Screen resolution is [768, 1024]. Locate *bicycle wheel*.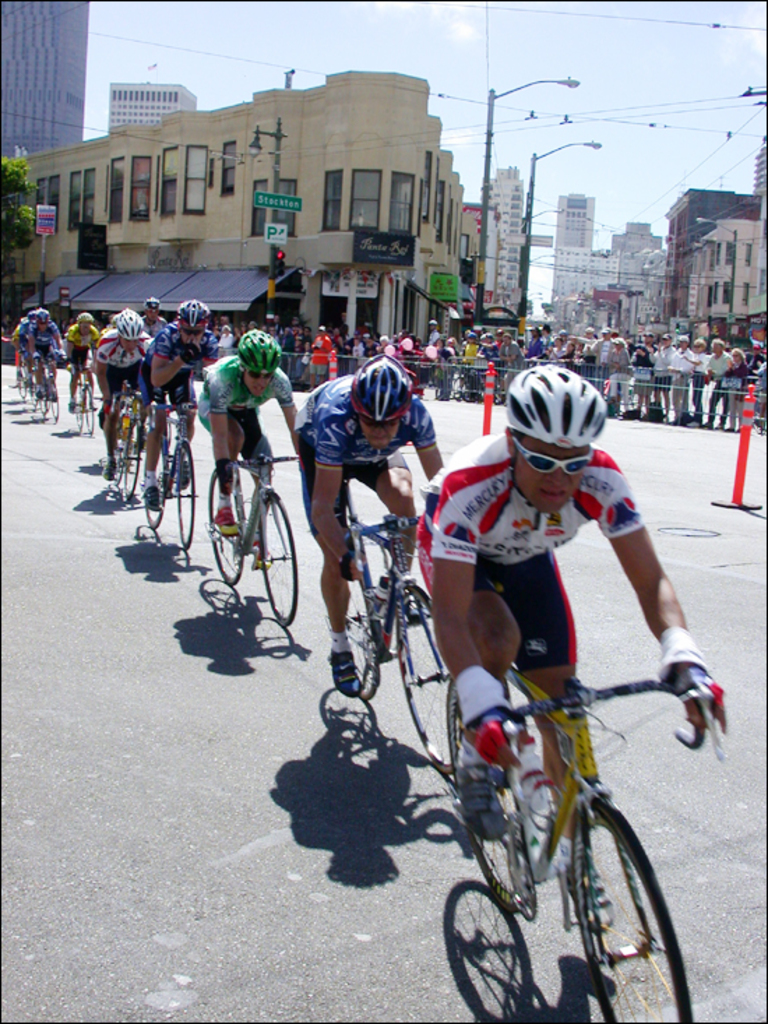
crop(140, 434, 170, 525).
